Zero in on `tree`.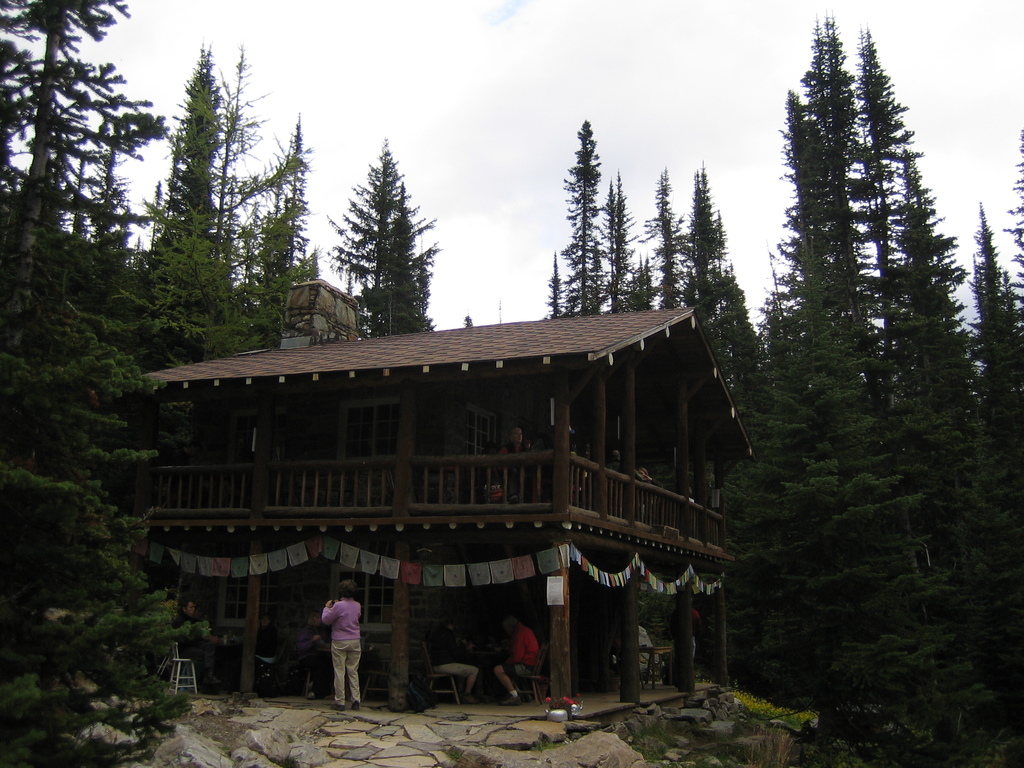
Zeroed in: [680,161,769,675].
